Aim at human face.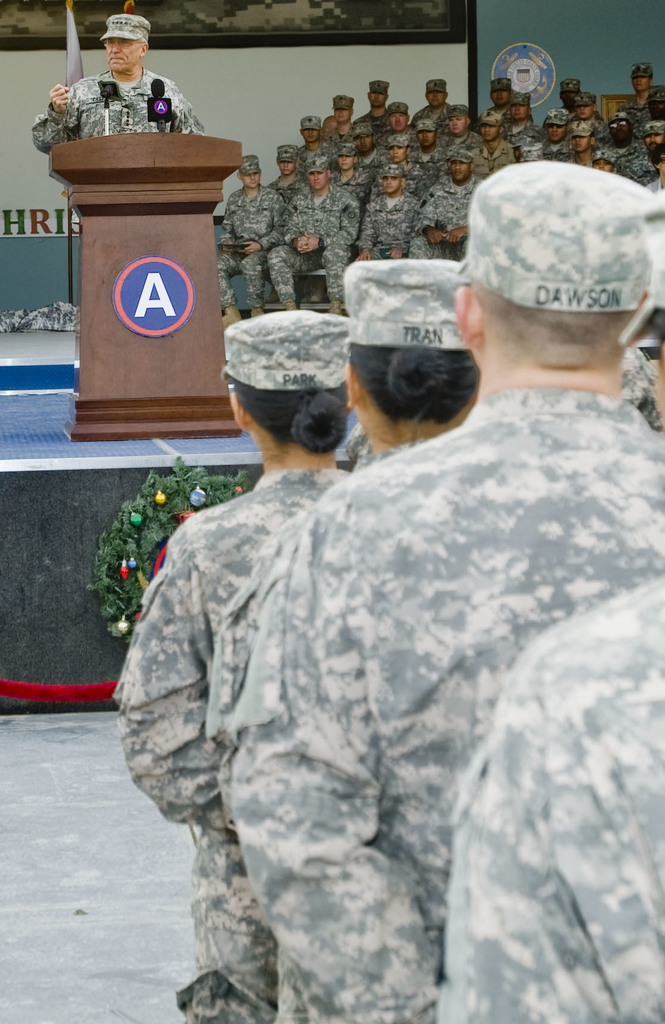
Aimed at <bbox>107, 42, 138, 70</bbox>.
